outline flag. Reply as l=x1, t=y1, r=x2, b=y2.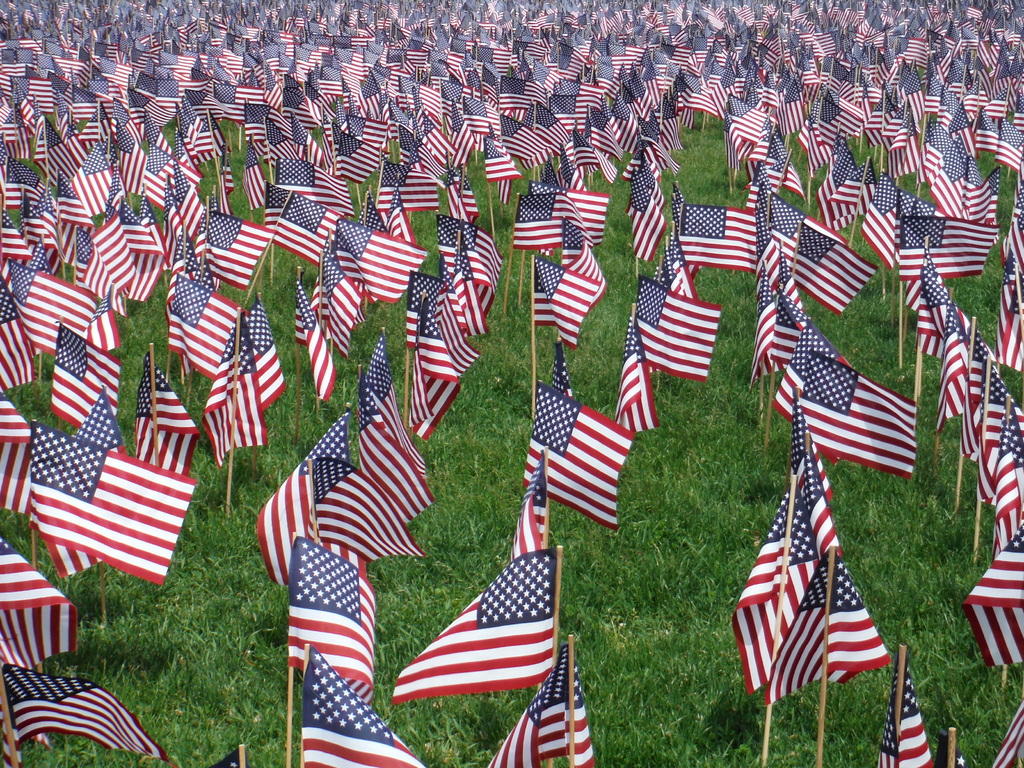
l=676, t=200, r=761, b=280.
